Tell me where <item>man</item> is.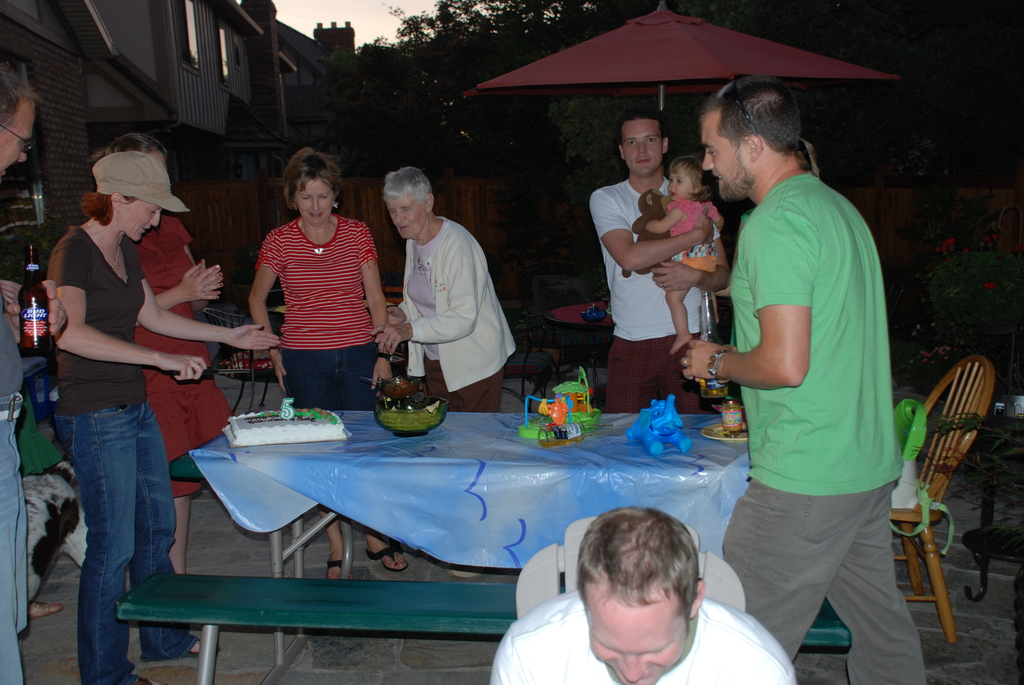
<item>man</item> is at <bbox>0, 61, 68, 684</bbox>.
